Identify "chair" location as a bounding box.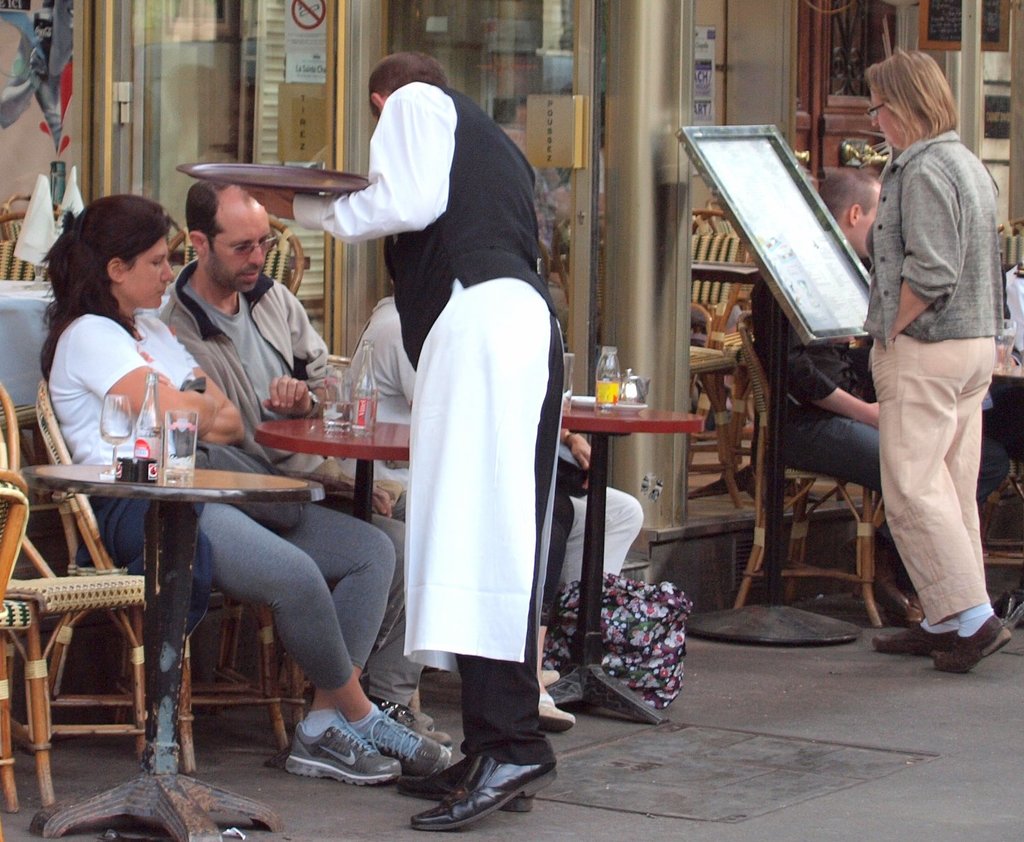
(x1=0, y1=378, x2=159, y2=808).
